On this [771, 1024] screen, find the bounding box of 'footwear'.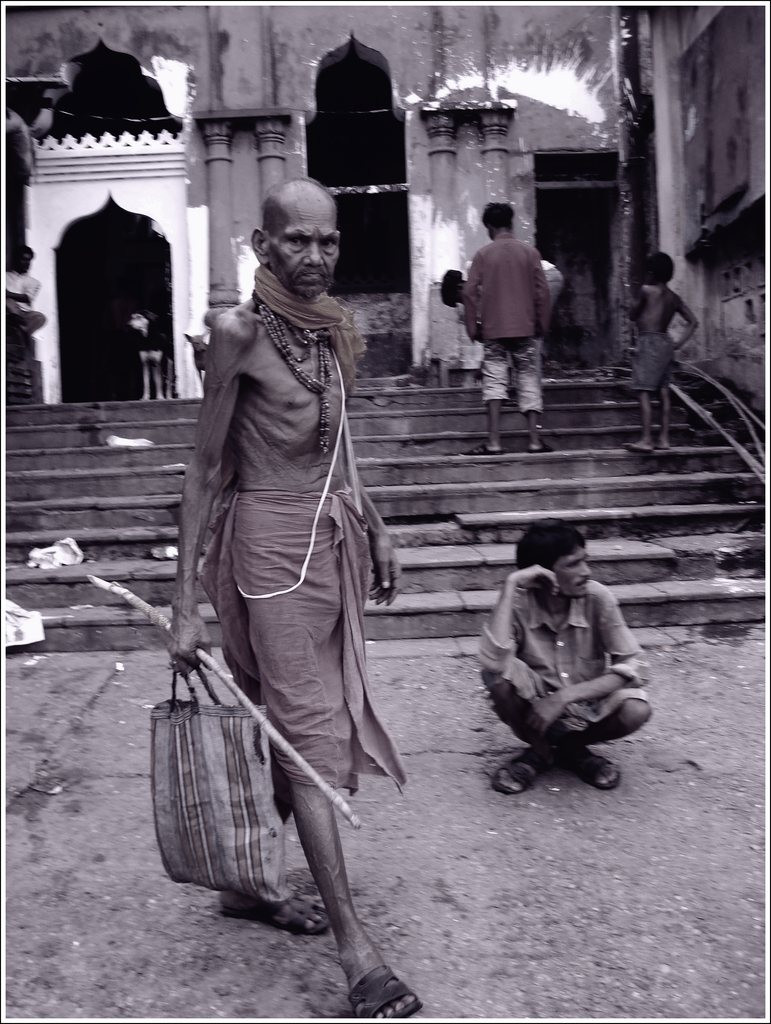
Bounding box: 480:739:550:798.
